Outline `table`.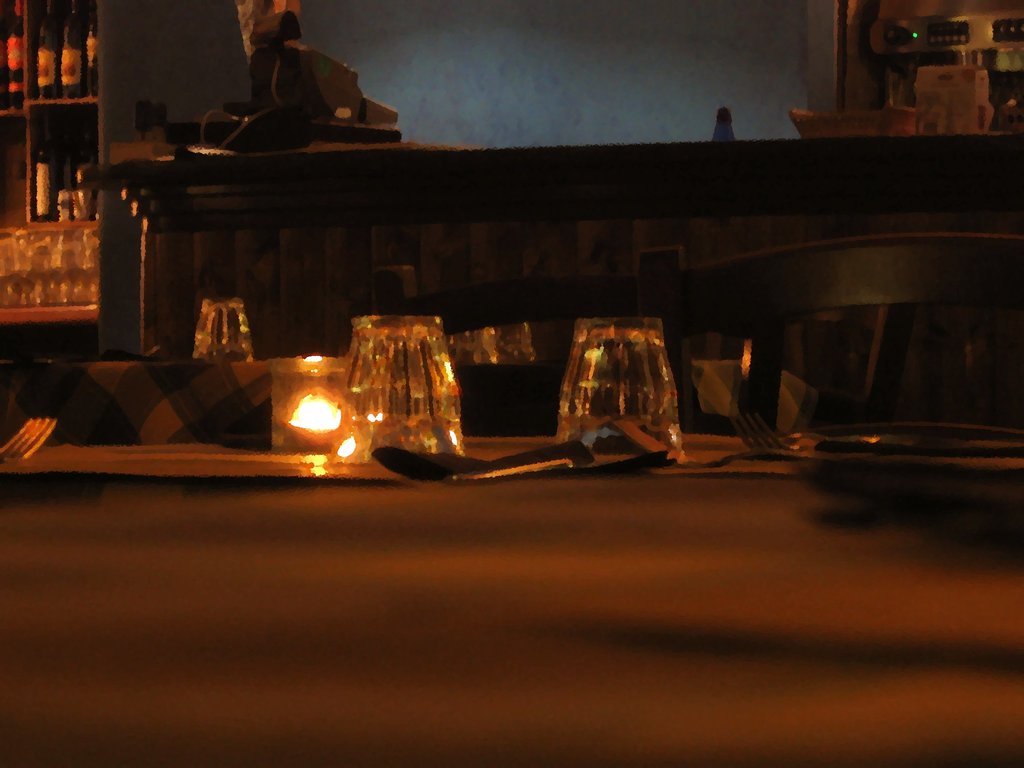
Outline: <box>0,437,1023,508</box>.
